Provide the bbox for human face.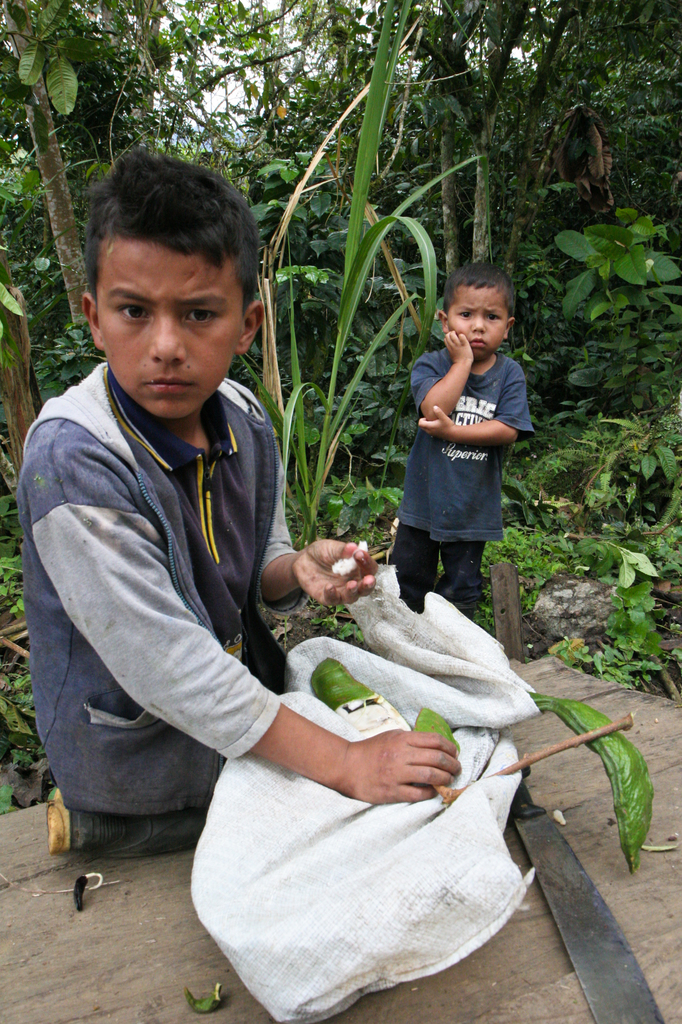
(95,228,244,414).
